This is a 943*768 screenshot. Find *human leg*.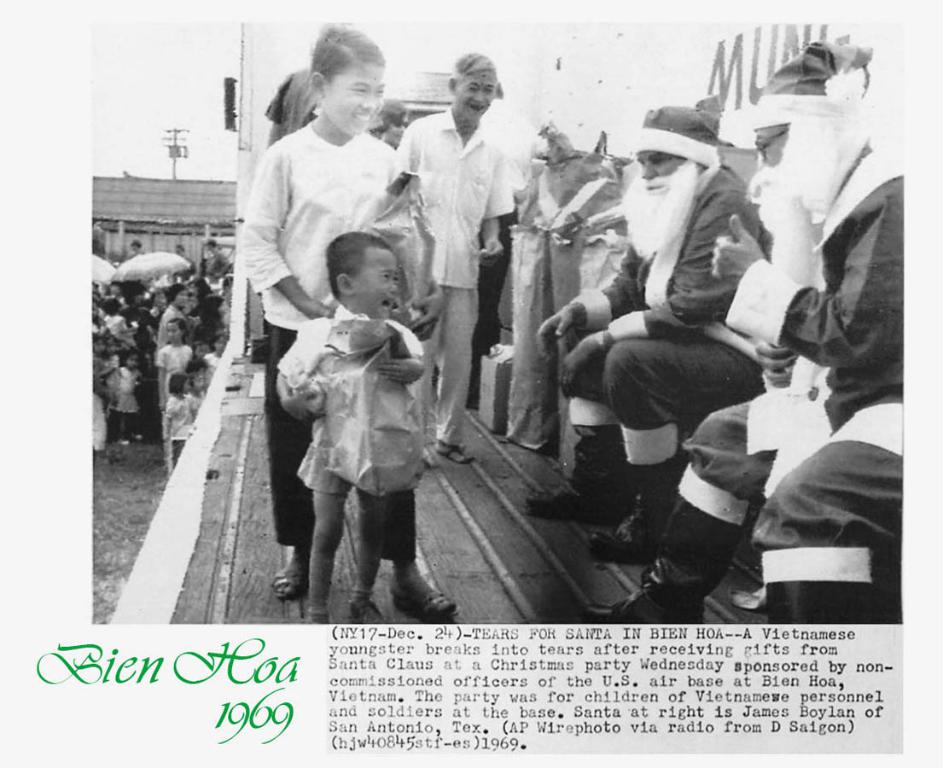
Bounding box: (x1=267, y1=328, x2=310, y2=603).
